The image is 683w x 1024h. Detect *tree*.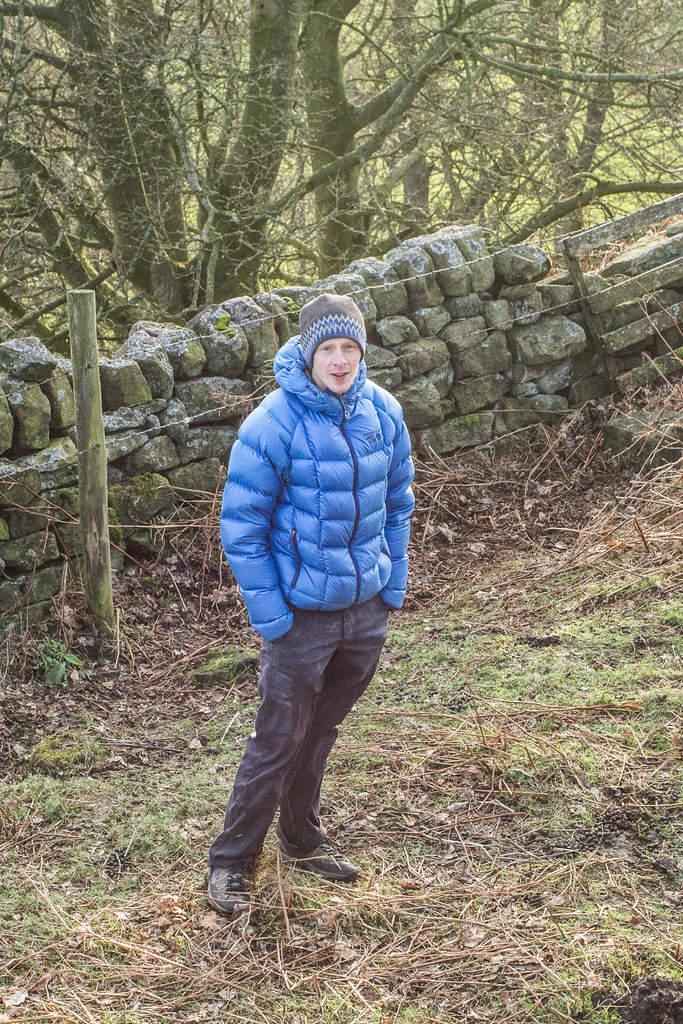
Detection: crop(0, 0, 682, 357).
